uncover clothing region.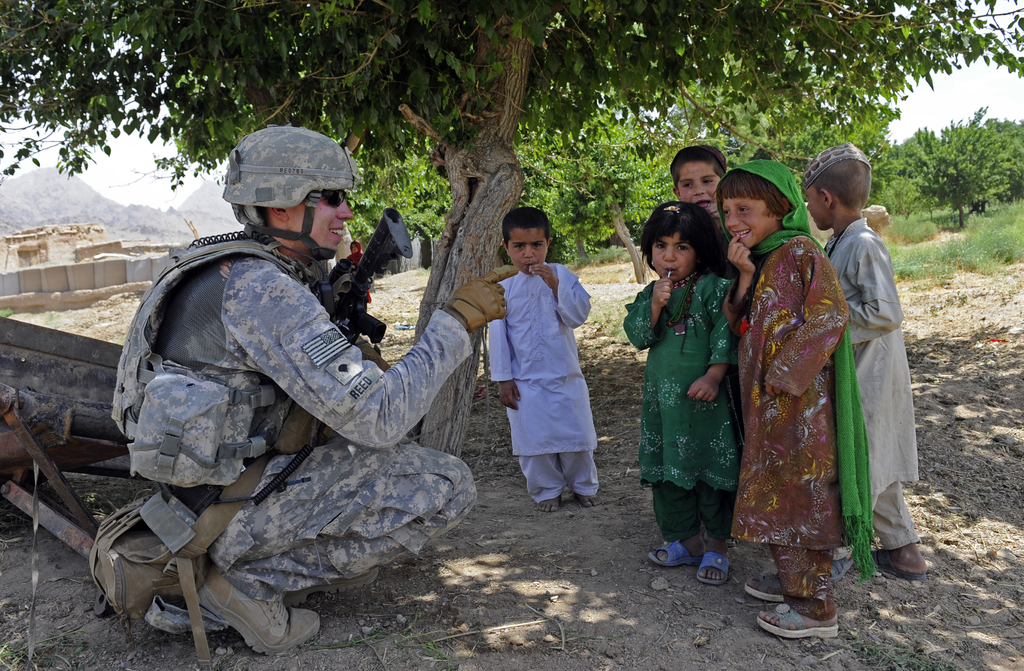
Uncovered: (left=486, top=262, right=600, bottom=501).
